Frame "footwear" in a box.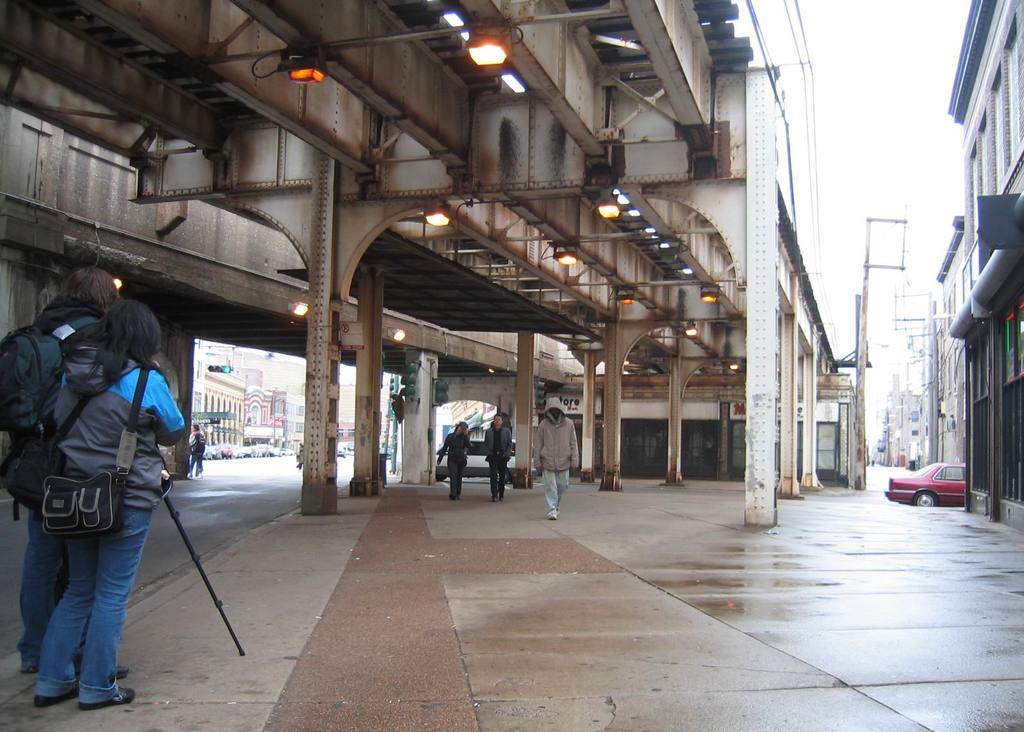
499, 492, 505, 500.
